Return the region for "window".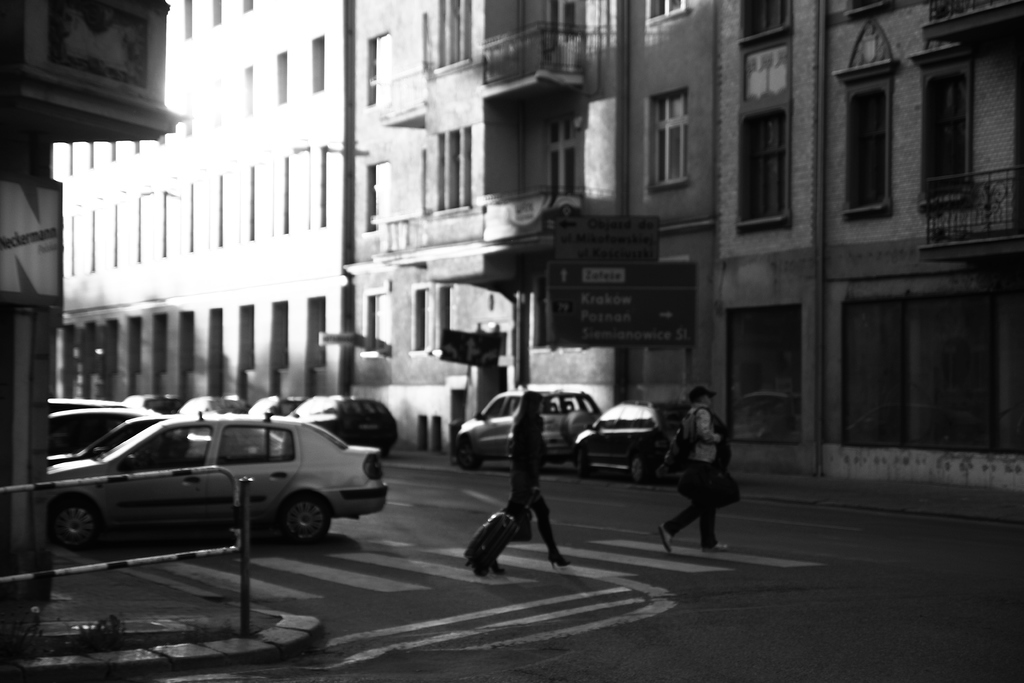
detection(363, 289, 388, 356).
